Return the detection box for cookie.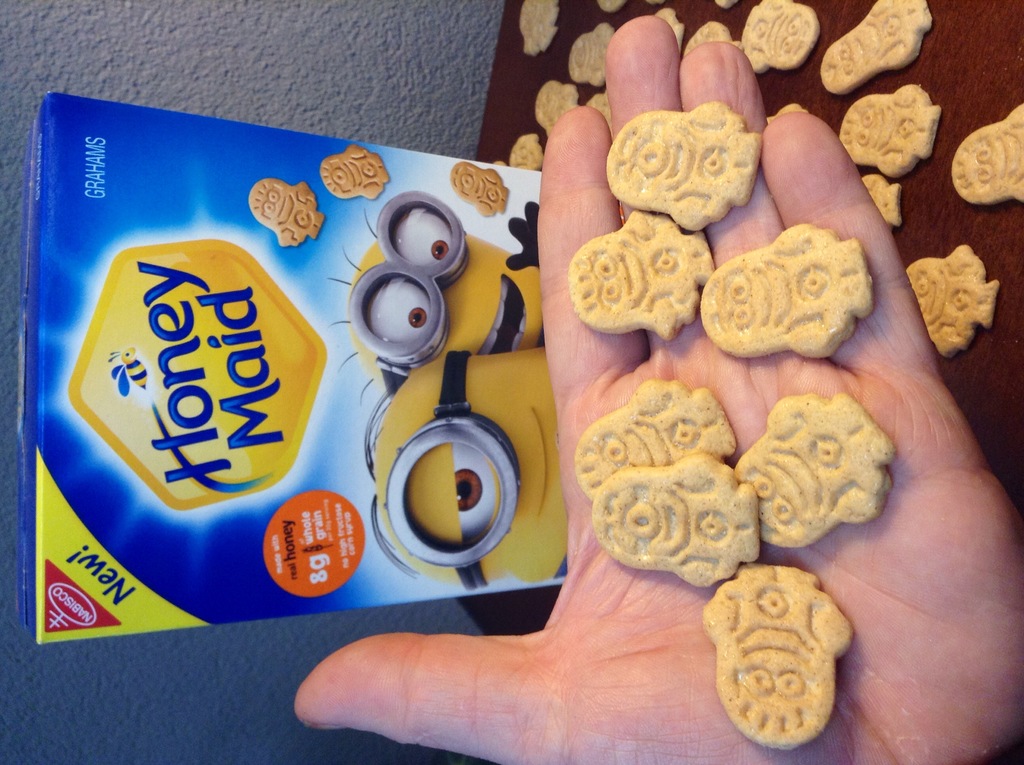
(x1=731, y1=387, x2=897, y2=551).
